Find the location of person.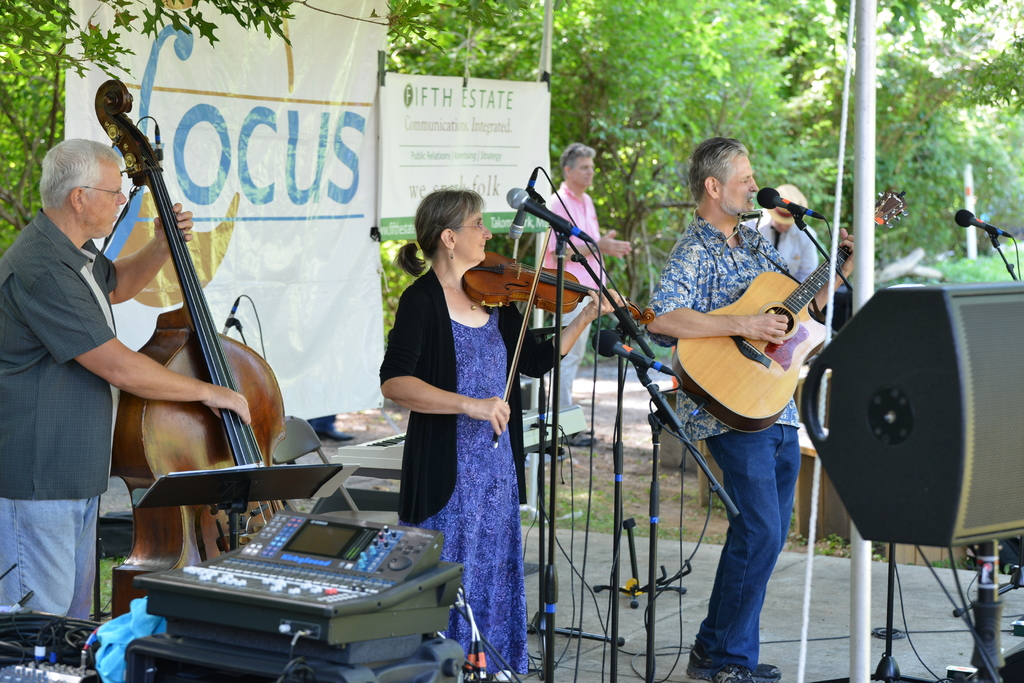
Location: [543,143,628,411].
